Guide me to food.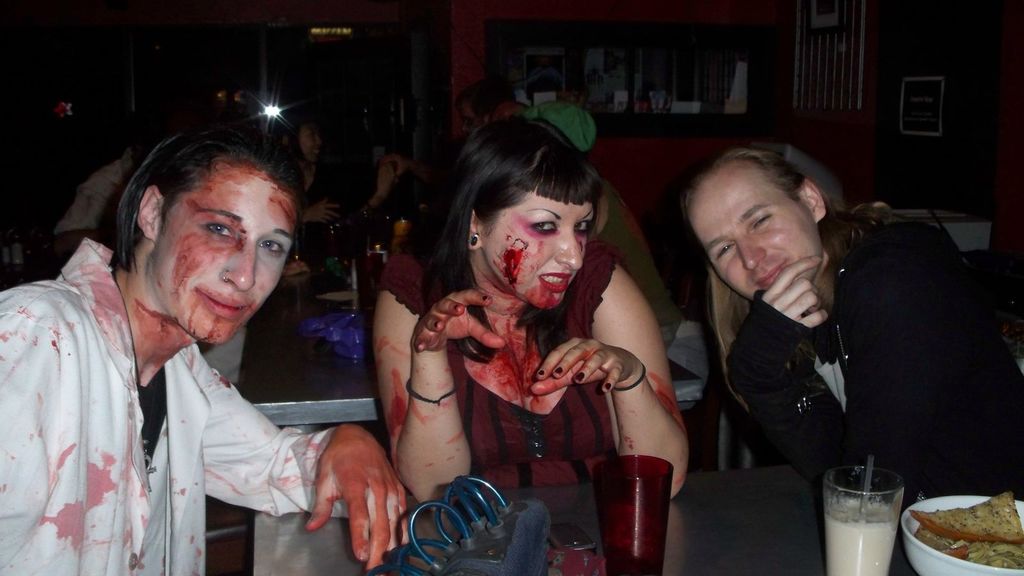
Guidance: crop(926, 492, 1020, 552).
